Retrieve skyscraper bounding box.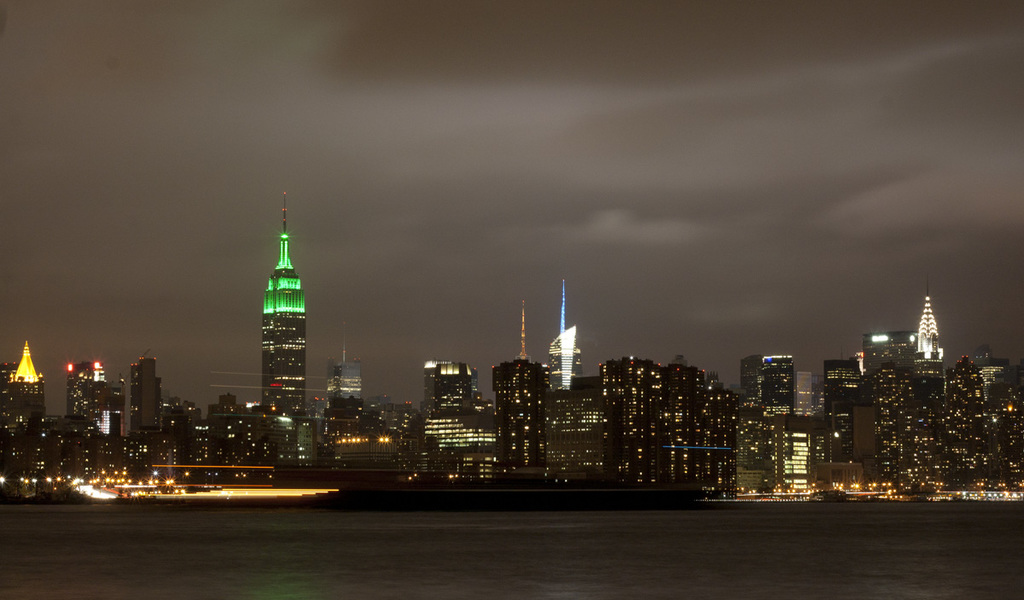
Bounding box: <box>263,189,309,414</box>.
